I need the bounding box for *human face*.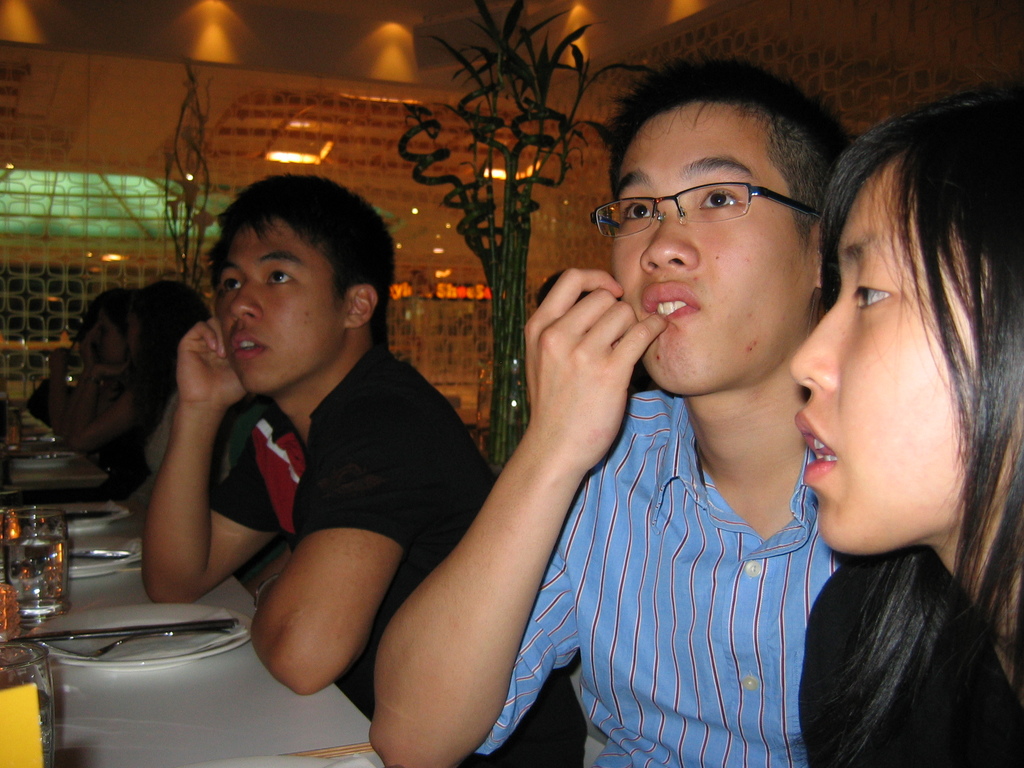
Here it is: [100,321,129,365].
